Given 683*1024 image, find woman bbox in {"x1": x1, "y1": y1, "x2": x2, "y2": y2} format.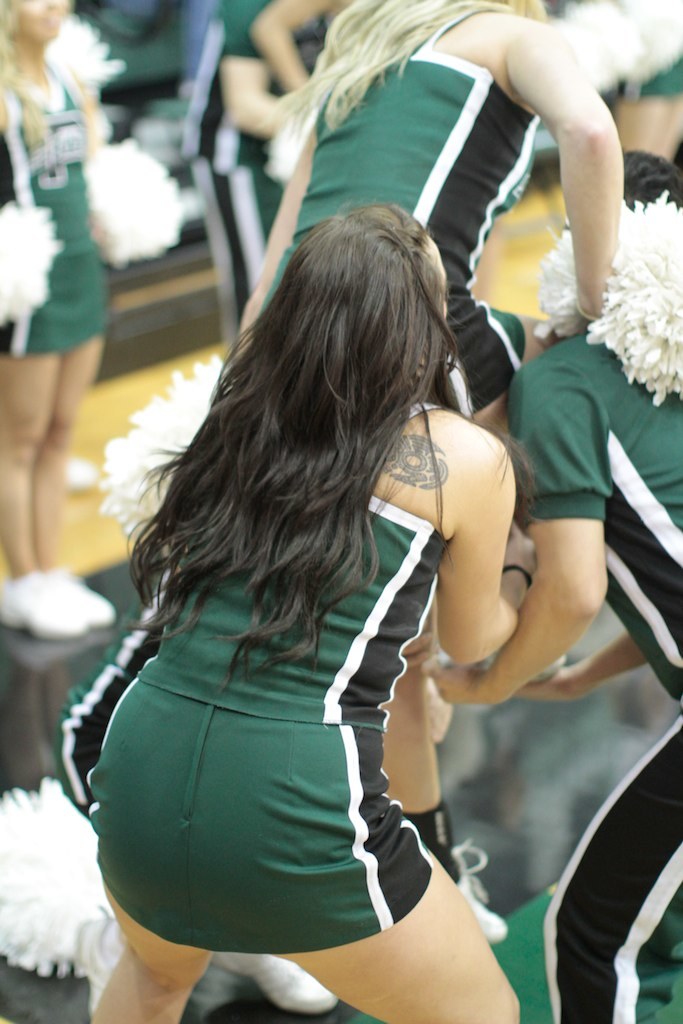
{"x1": 237, "y1": 0, "x2": 625, "y2": 414}.
